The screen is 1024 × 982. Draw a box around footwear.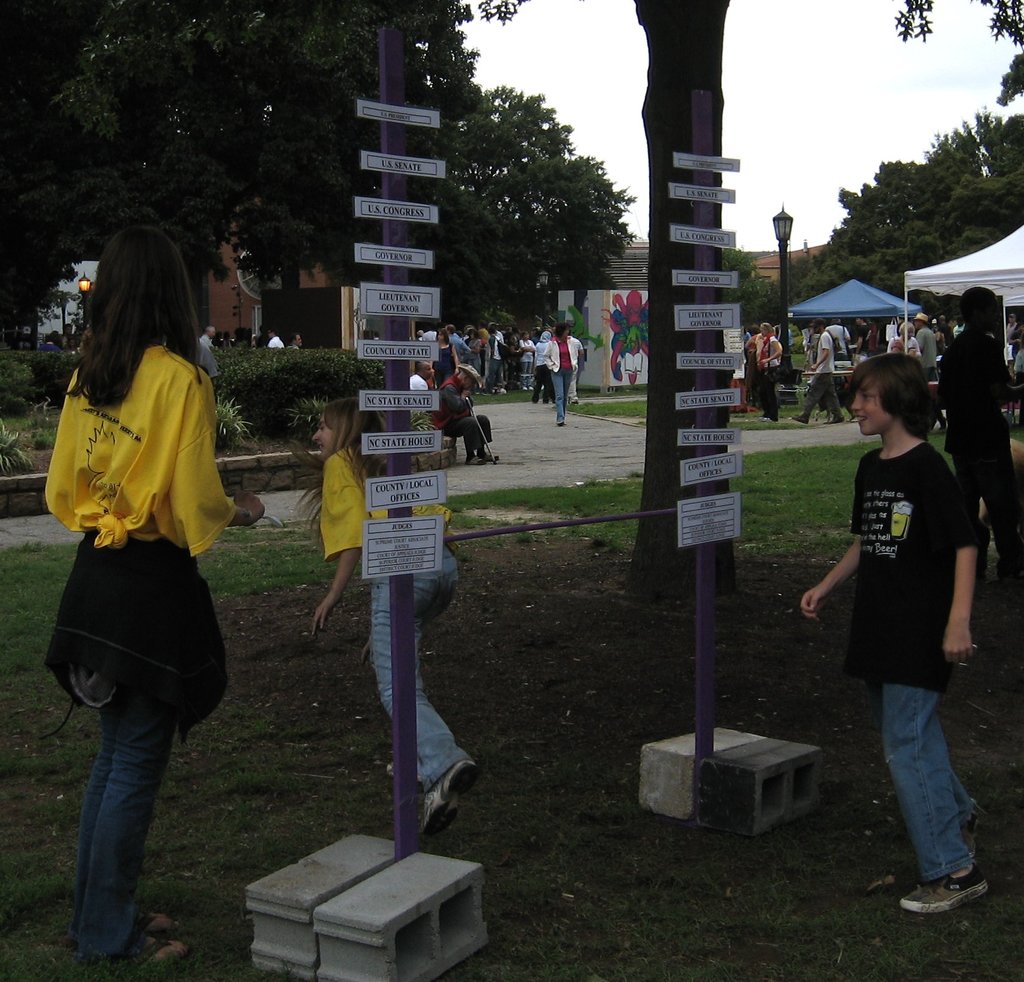
[left=422, top=753, right=474, bottom=835].
